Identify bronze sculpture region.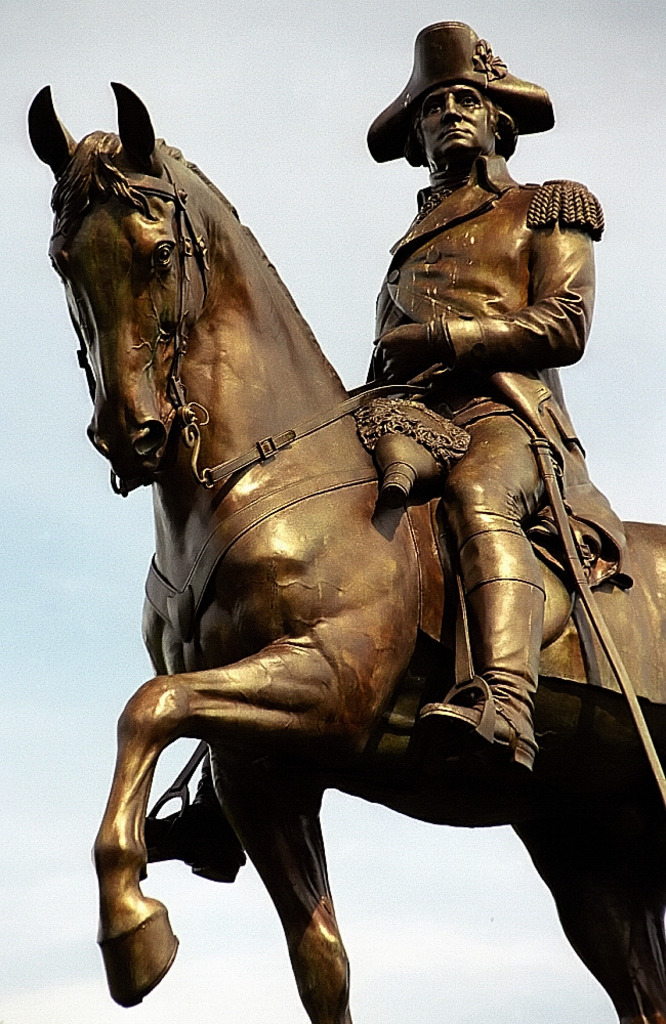
Region: region(49, 20, 655, 1007).
